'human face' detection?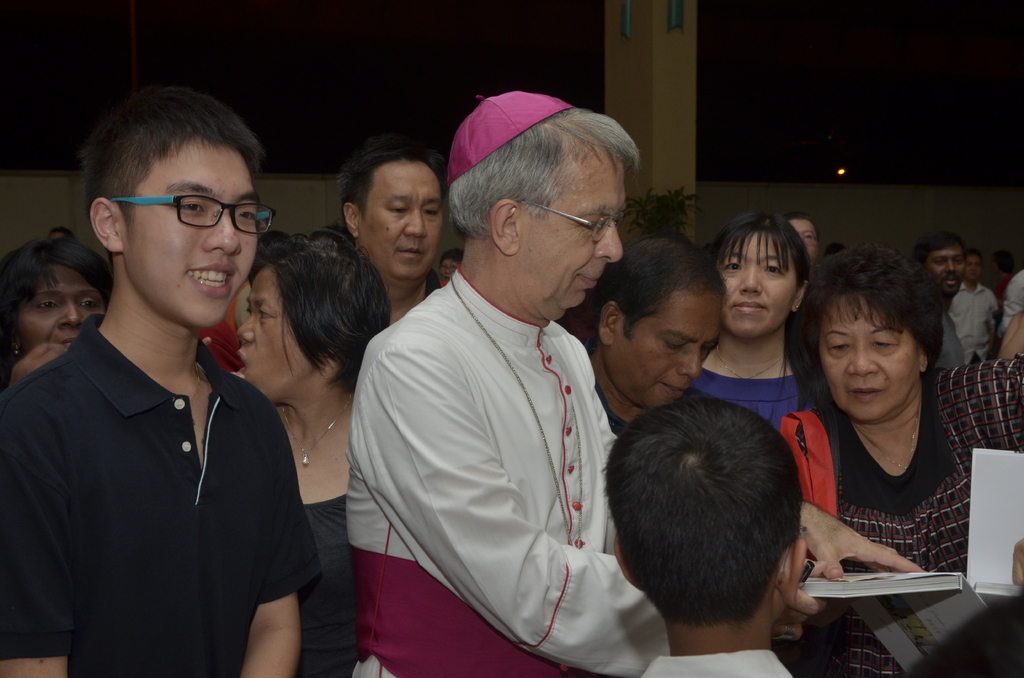
(left=359, top=163, right=442, bottom=276)
